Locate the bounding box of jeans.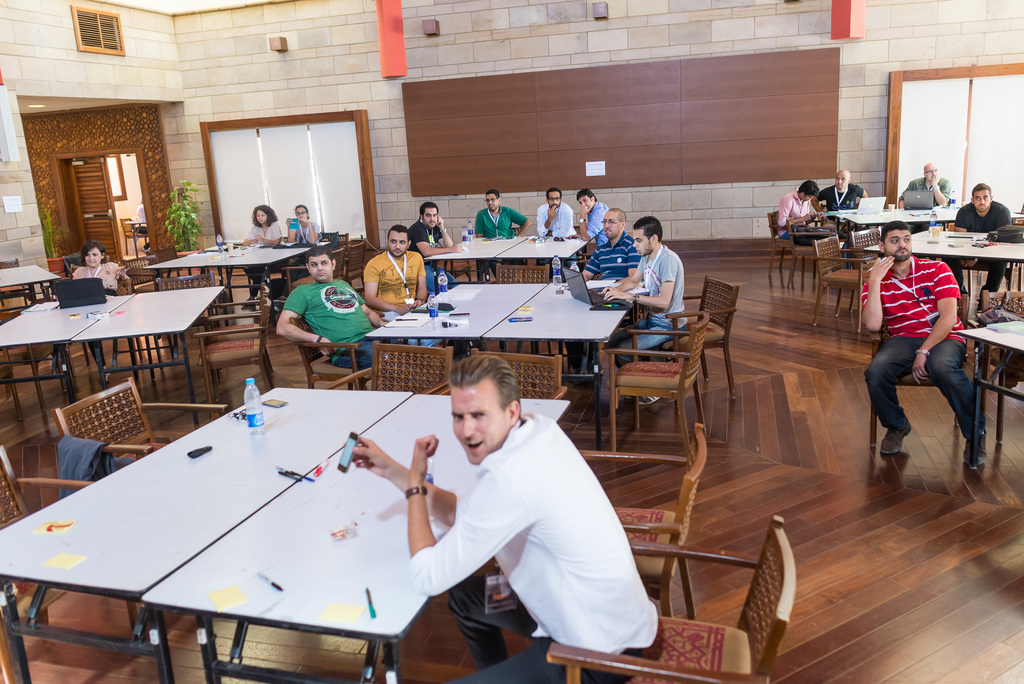
Bounding box: {"left": 598, "top": 316, "right": 685, "bottom": 368}.
